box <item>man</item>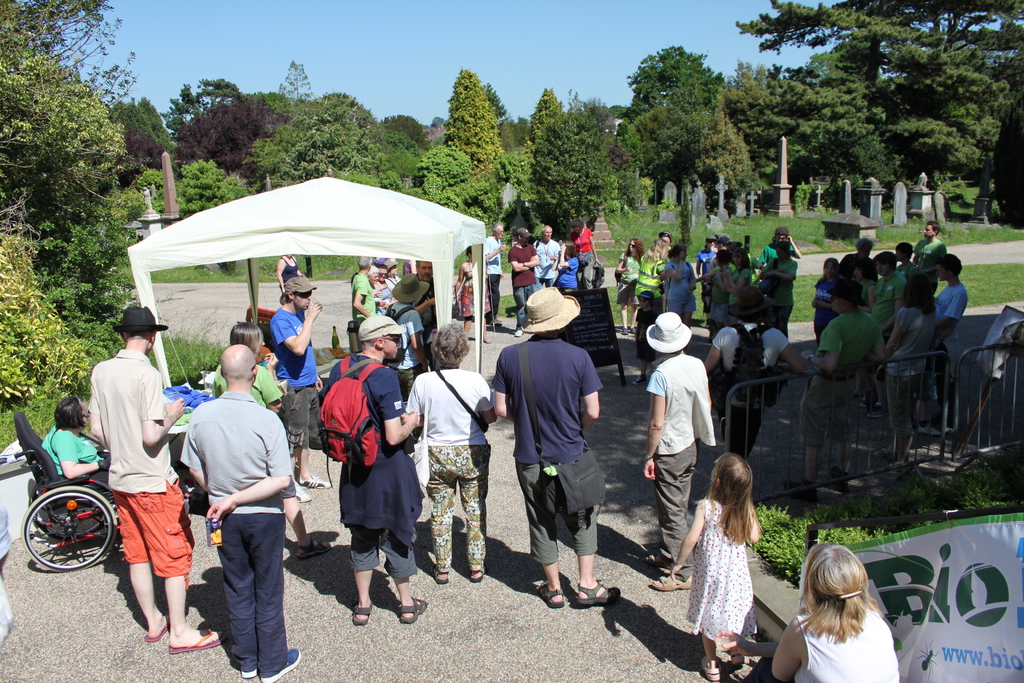
region(172, 345, 297, 670)
